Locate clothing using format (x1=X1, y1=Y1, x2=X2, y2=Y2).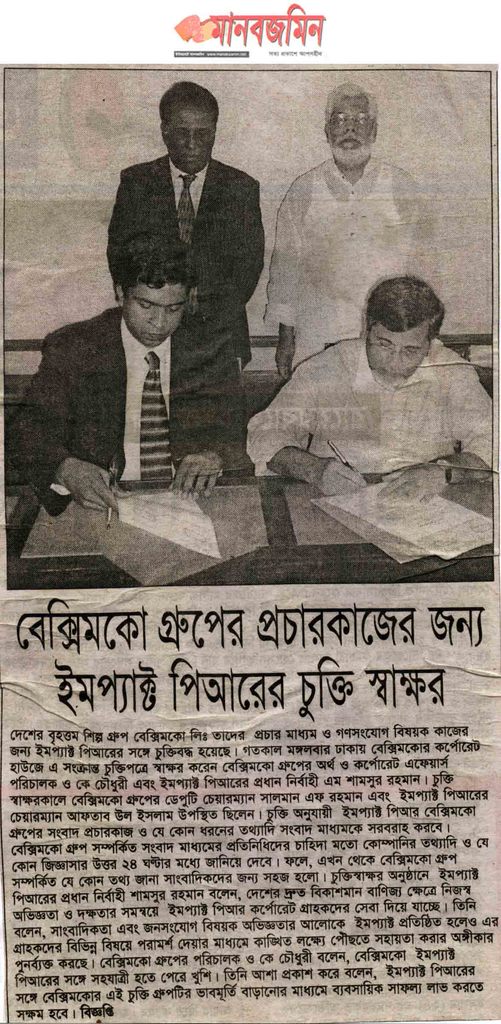
(x1=14, y1=297, x2=263, y2=498).
